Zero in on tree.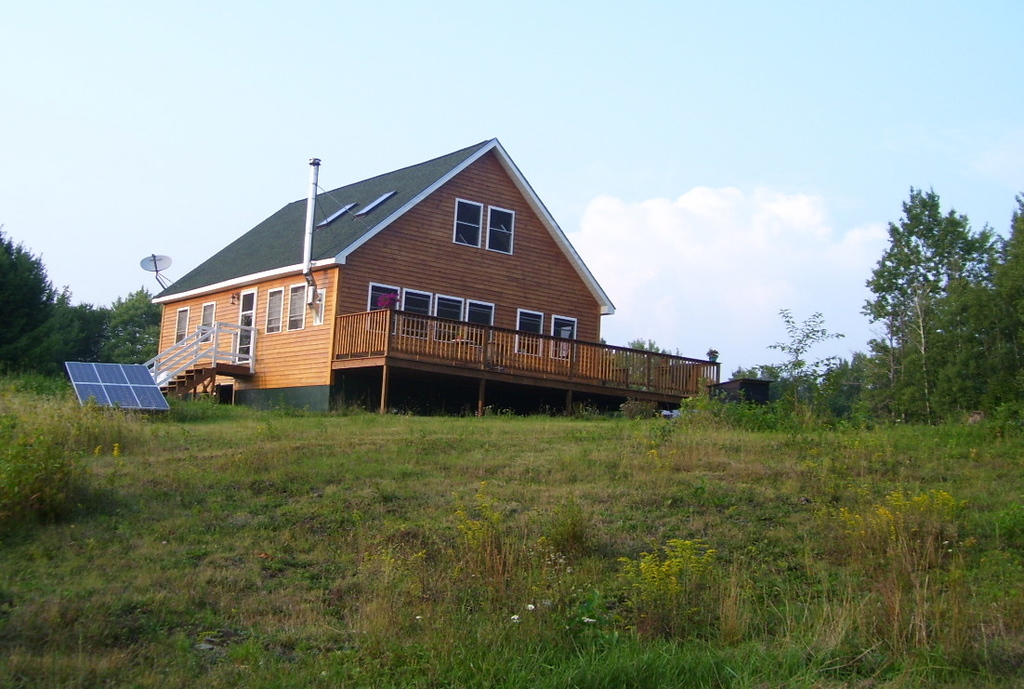
Zeroed in: crop(860, 183, 995, 415).
